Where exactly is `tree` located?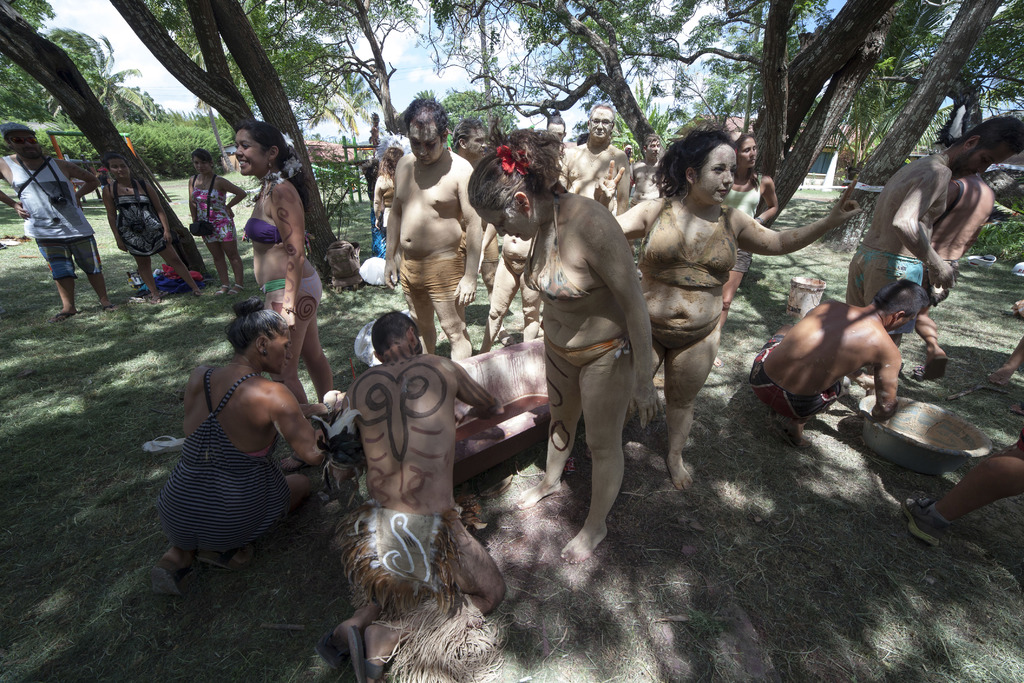
Its bounding box is Rect(124, 110, 257, 193).
